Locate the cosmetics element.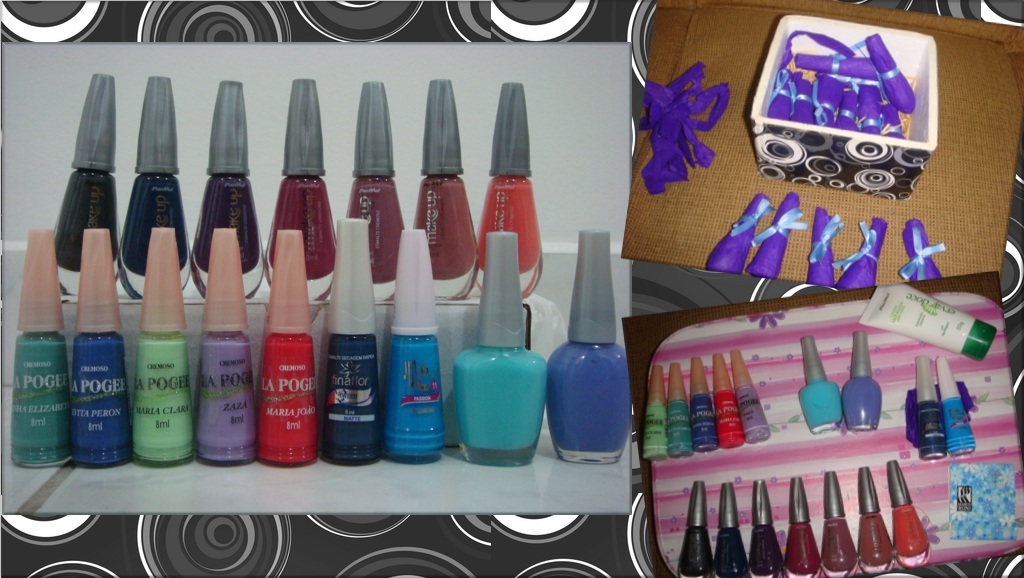
Element bbox: box=[117, 76, 190, 298].
